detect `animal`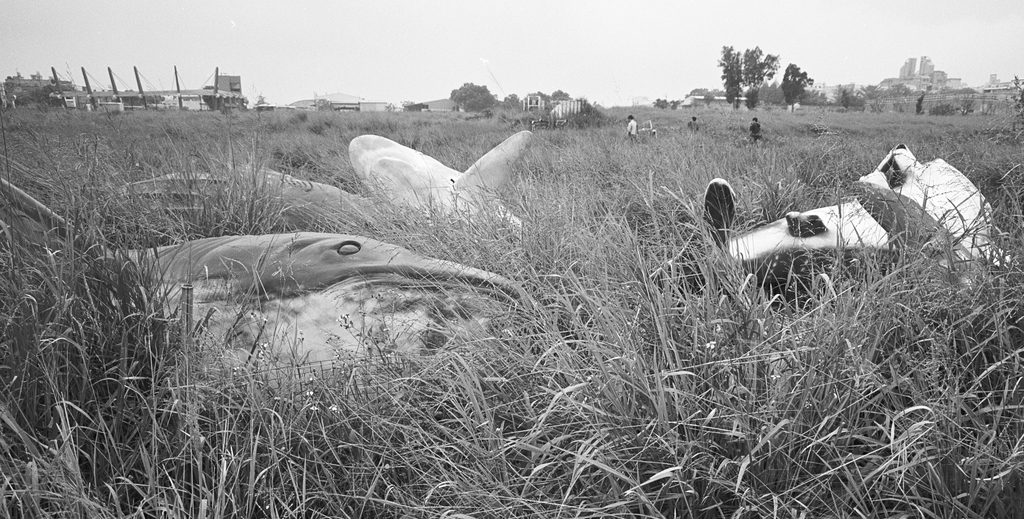
344/131/539/235
